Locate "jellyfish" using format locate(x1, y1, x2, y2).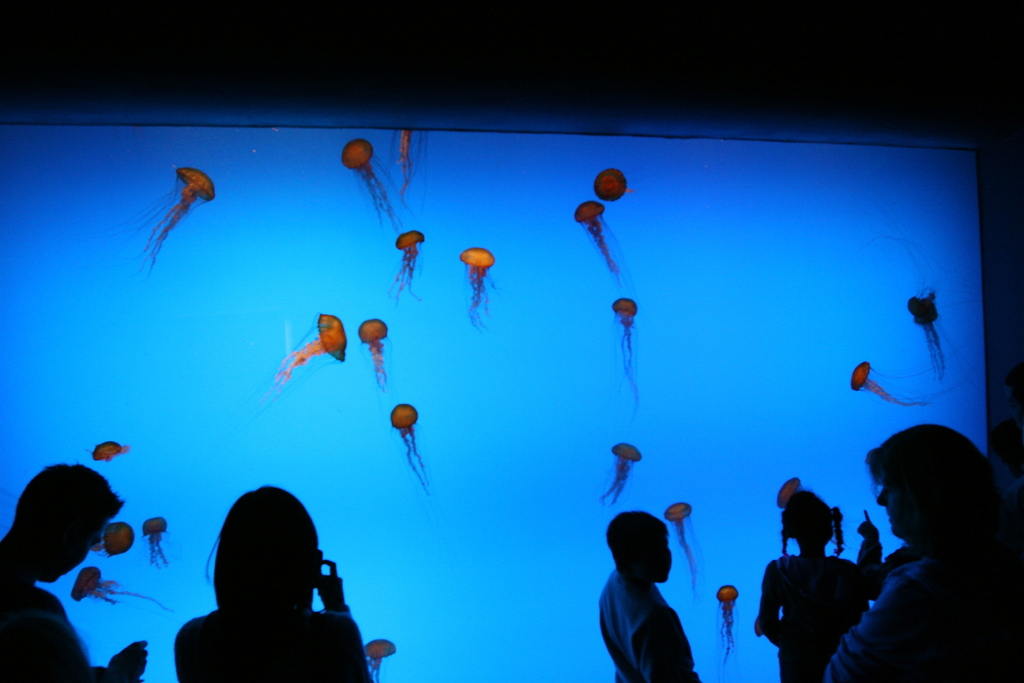
locate(593, 162, 635, 206).
